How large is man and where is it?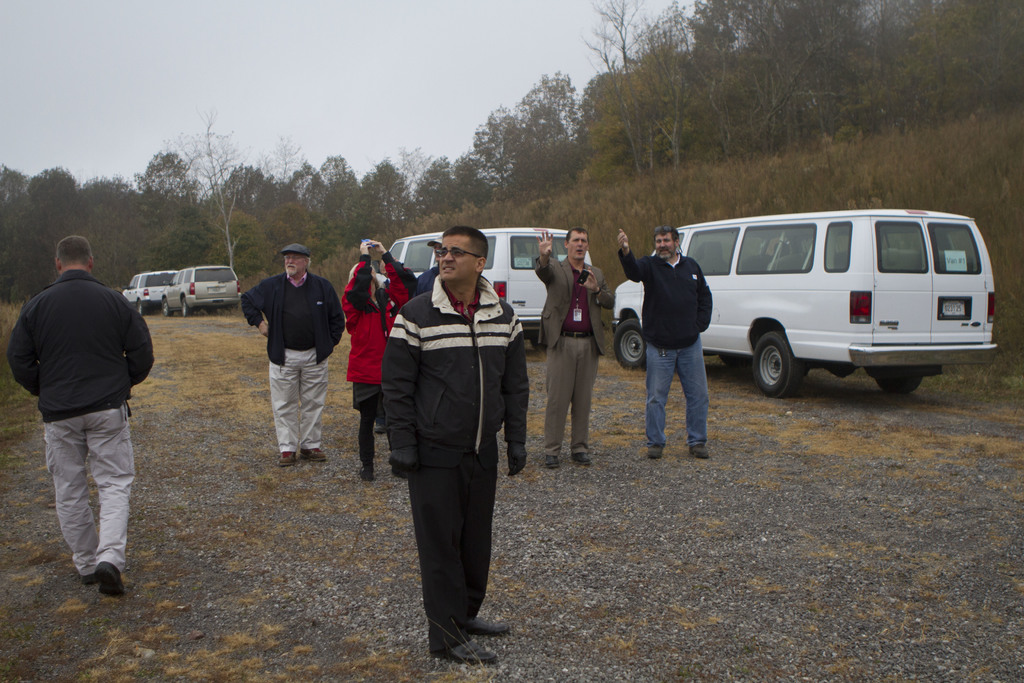
Bounding box: {"x1": 6, "y1": 238, "x2": 150, "y2": 595}.
